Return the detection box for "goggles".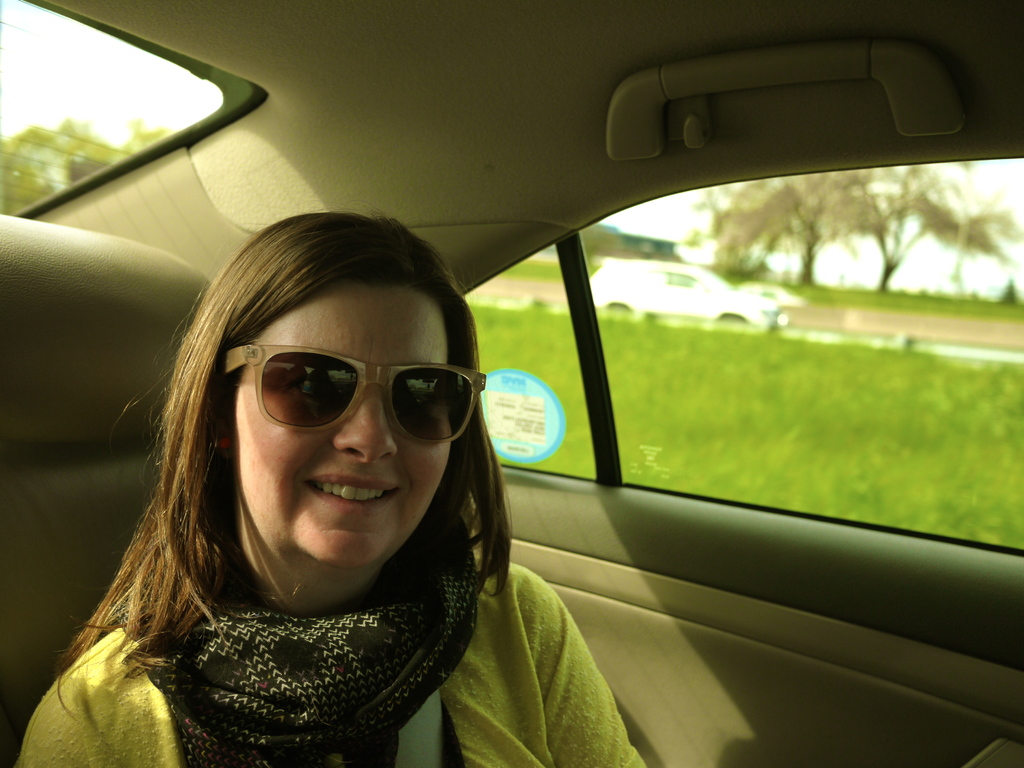
(left=216, top=341, right=483, bottom=453).
